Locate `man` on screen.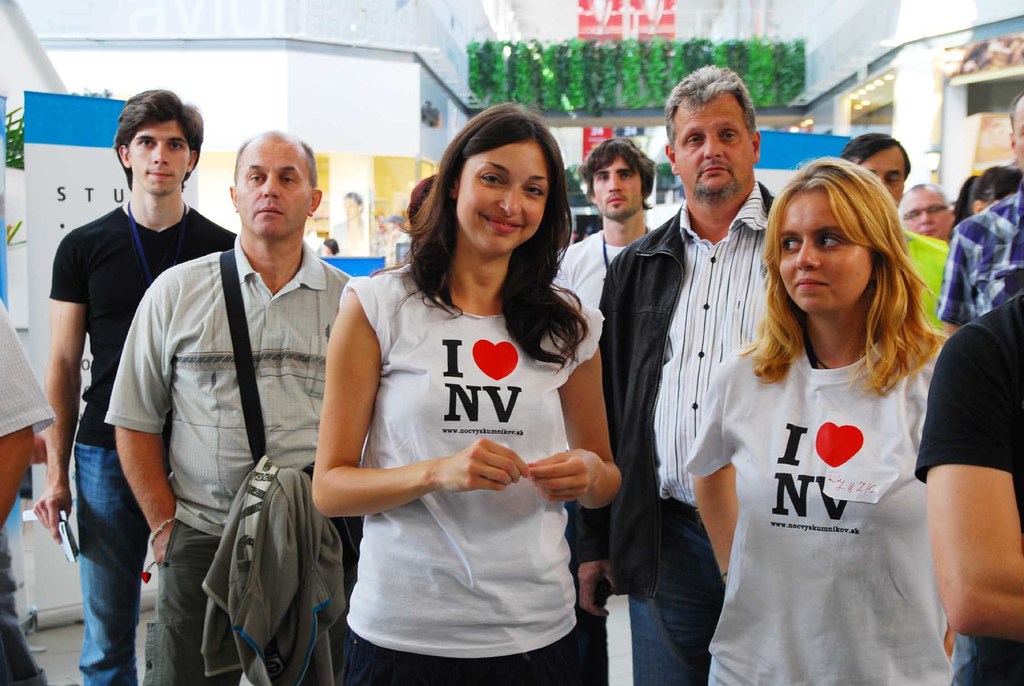
On screen at <bbox>936, 90, 1023, 340</bbox>.
